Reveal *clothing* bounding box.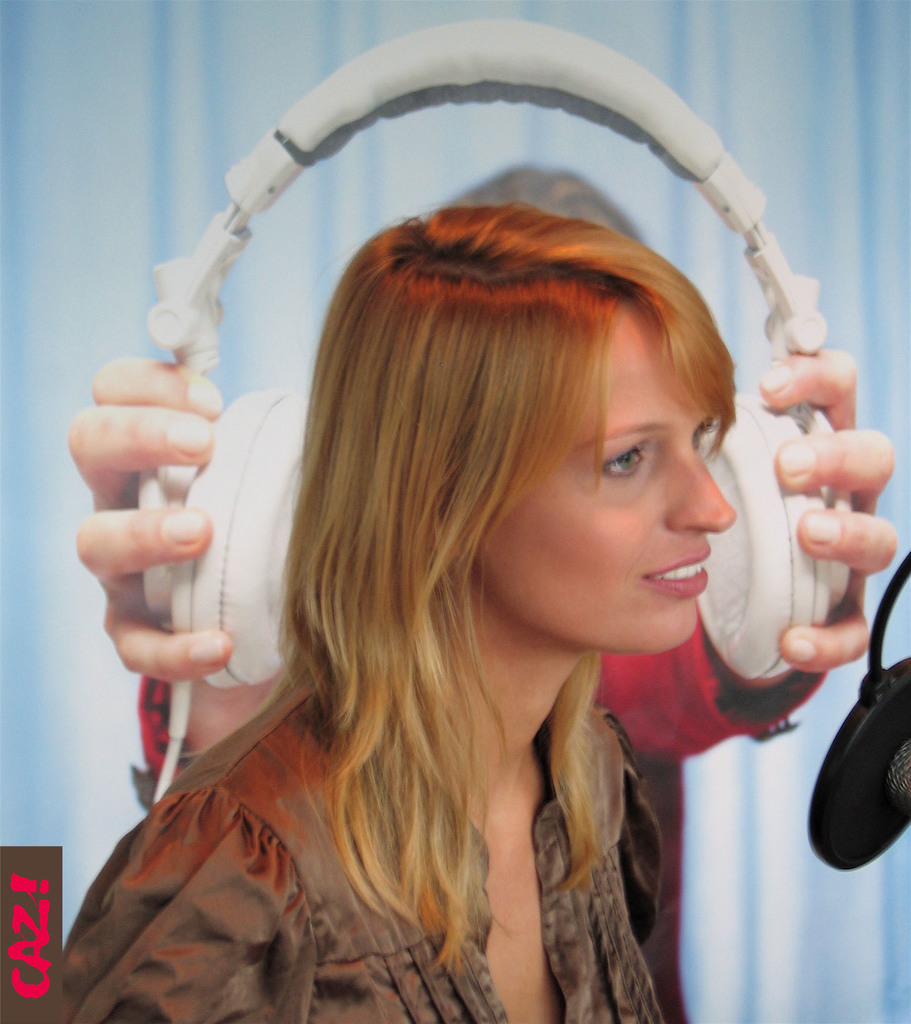
Revealed: (left=12, top=618, right=742, bottom=1007).
